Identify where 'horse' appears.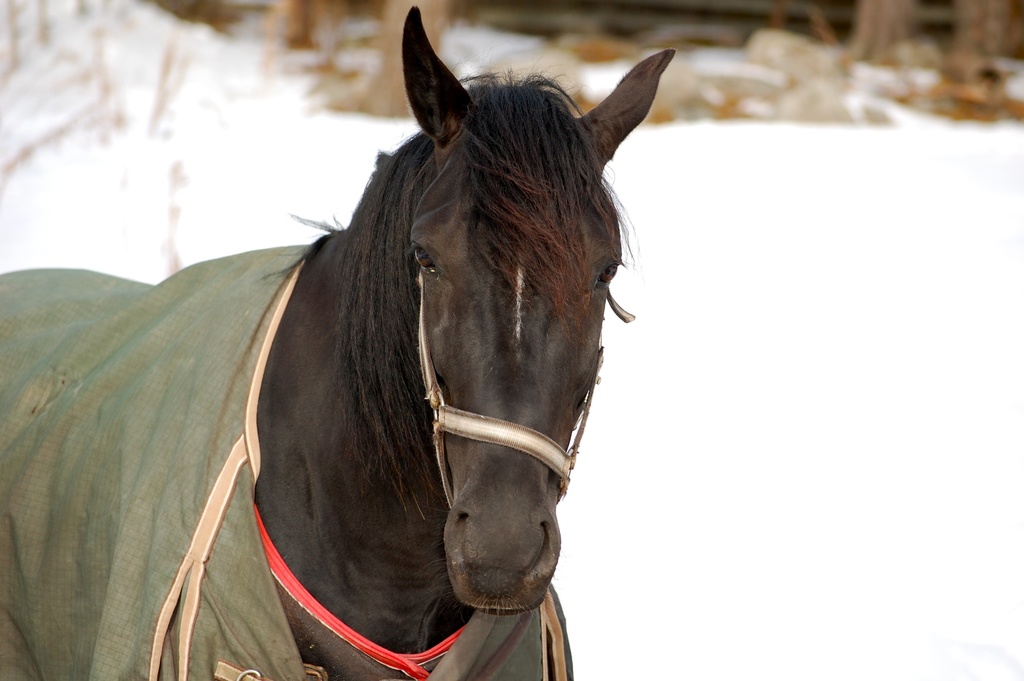
Appears at <region>0, 1, 678, 680</region>.
